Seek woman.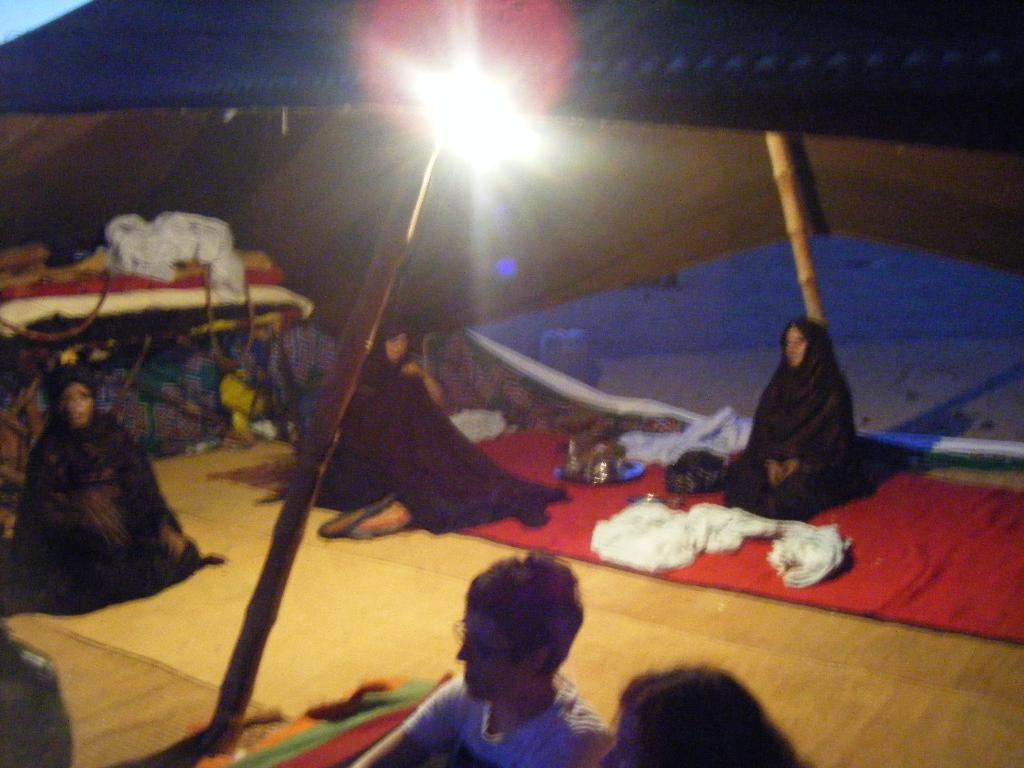
x1=715 y1=312 x2=871 y2=529.
